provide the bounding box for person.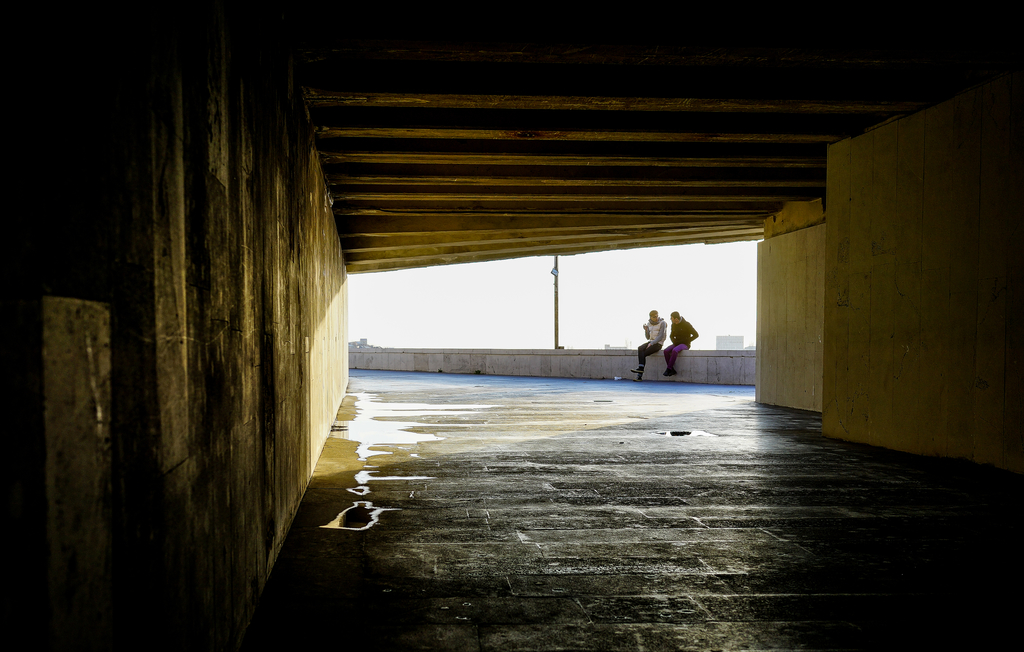
664:314:698:380.
